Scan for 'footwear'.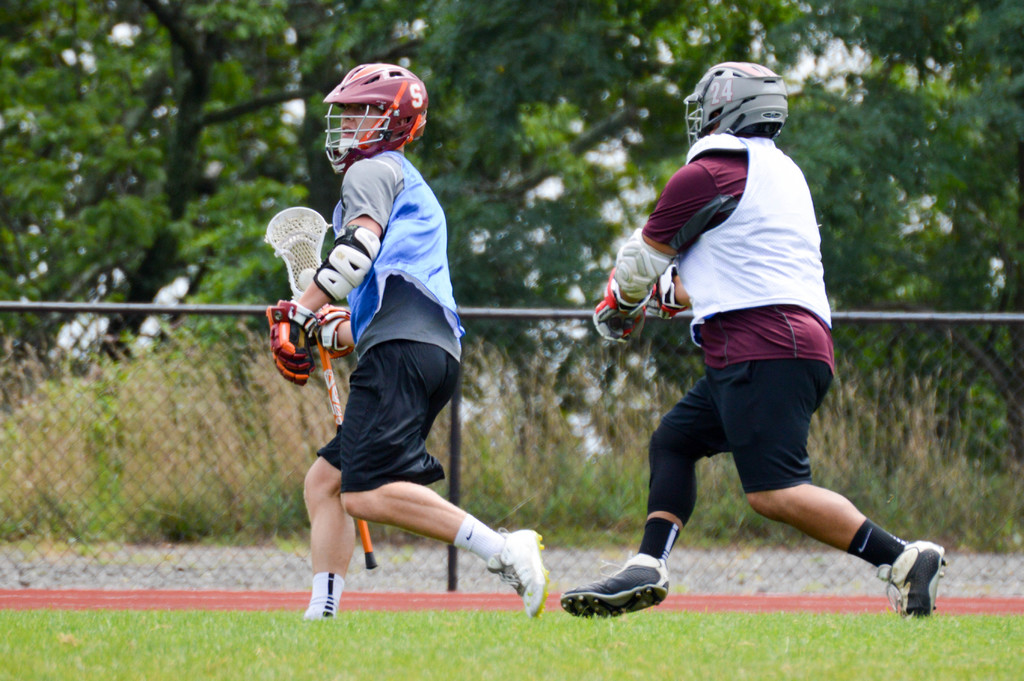
Scan result: [484,530,550,616].
